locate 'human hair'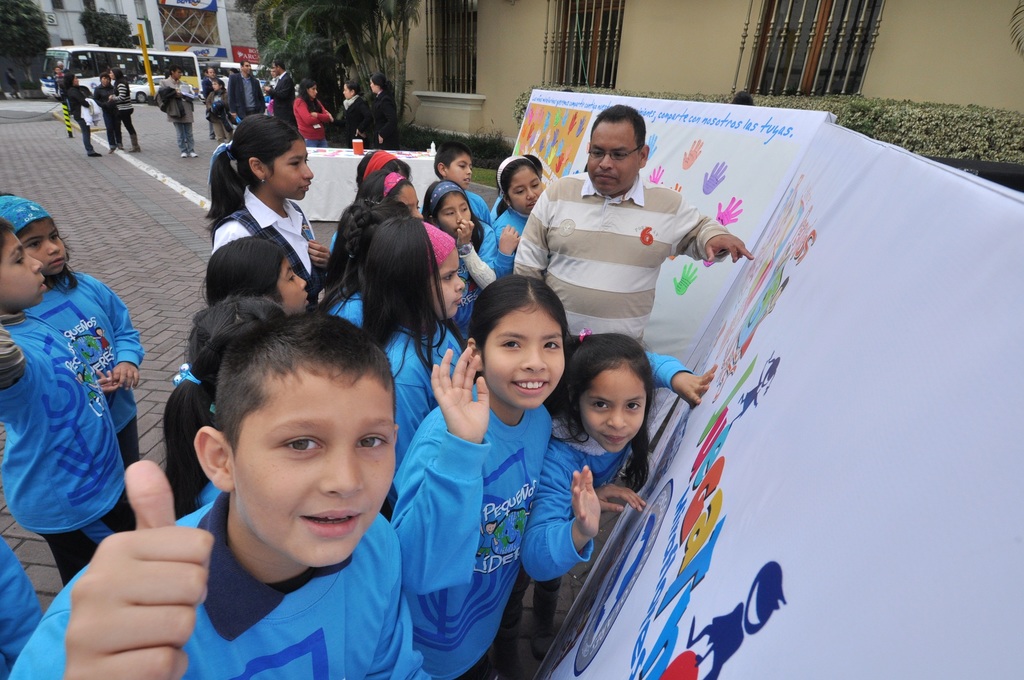
box(0, 193, 81, 298)
